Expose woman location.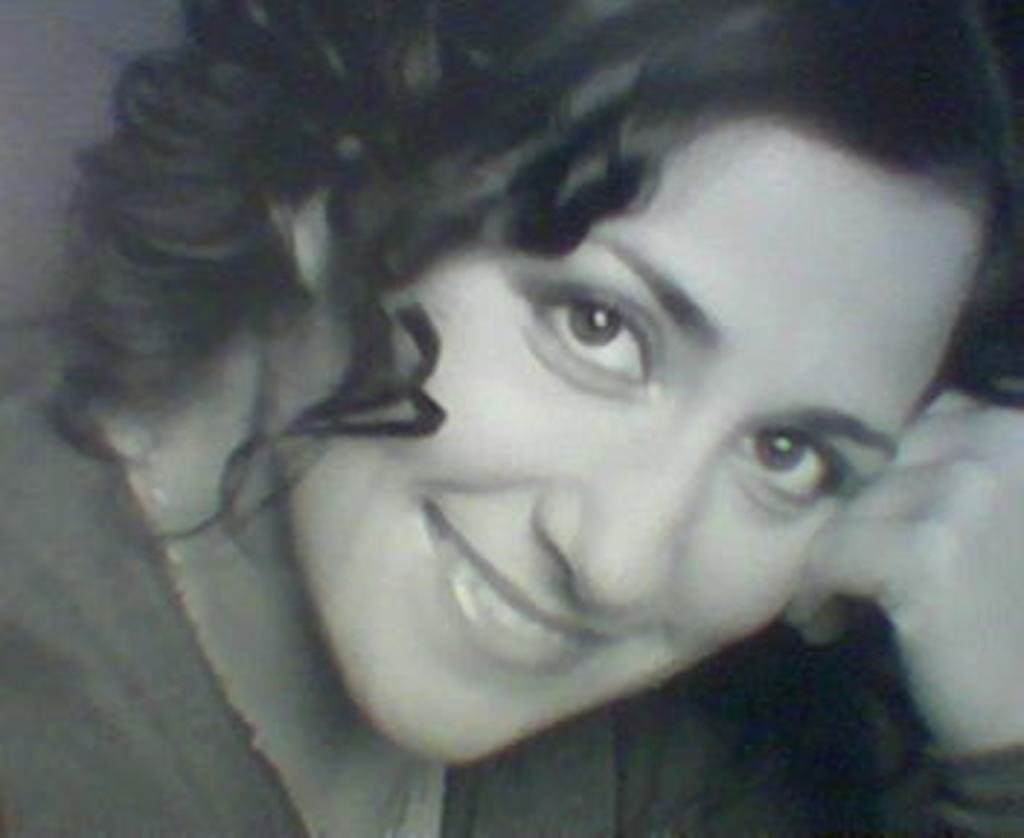
Exposed at pyautogui.locateOnScreen(55, 0, 1023, 821).
